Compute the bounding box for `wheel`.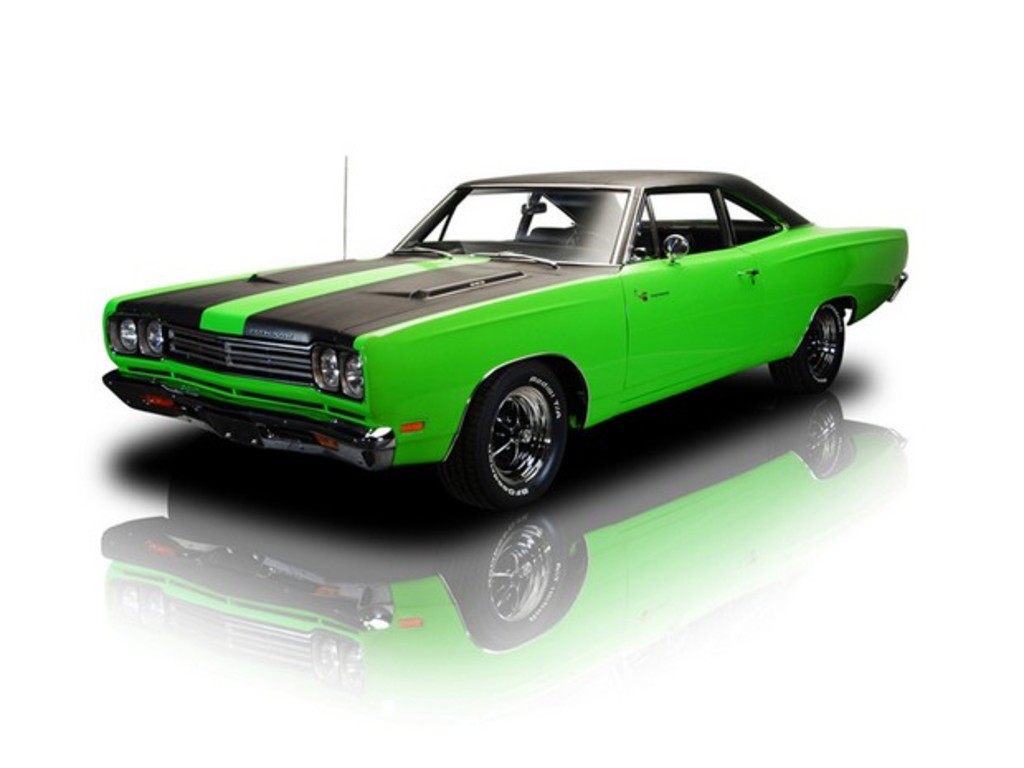
locate(446, 357, 573, 514).
